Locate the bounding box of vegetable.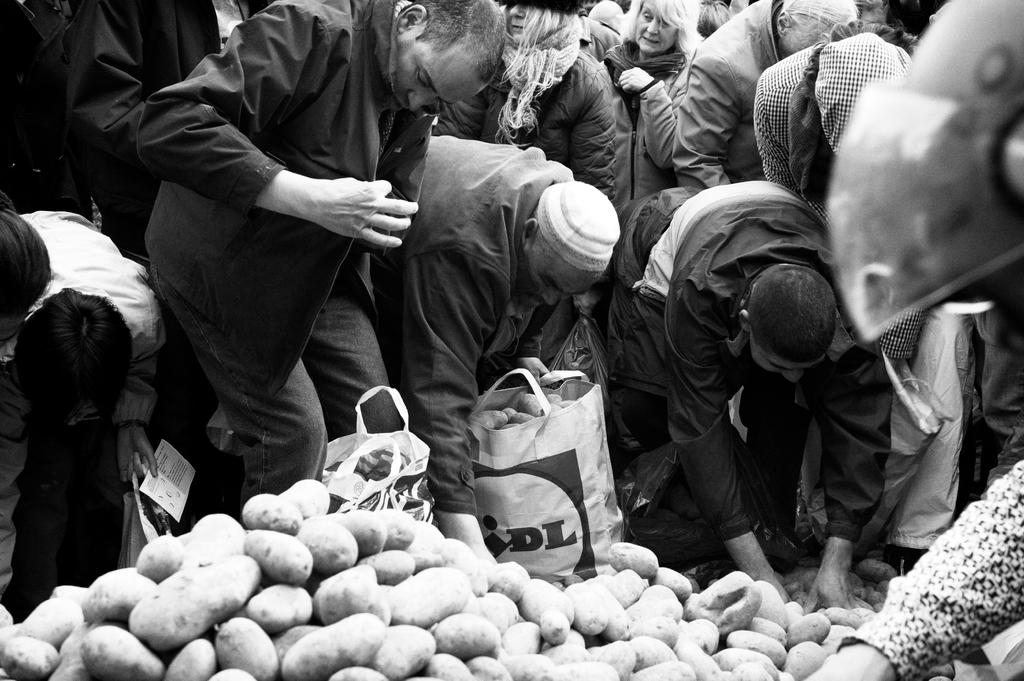
Bounding box: box=[125, 555, 256, 657].
